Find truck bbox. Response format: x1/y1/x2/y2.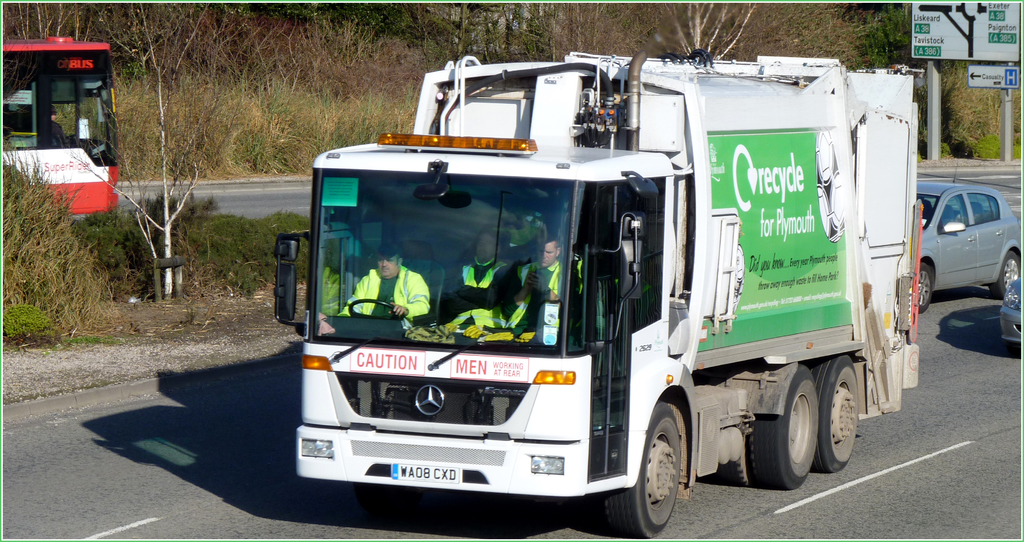
272/49/918/522.
